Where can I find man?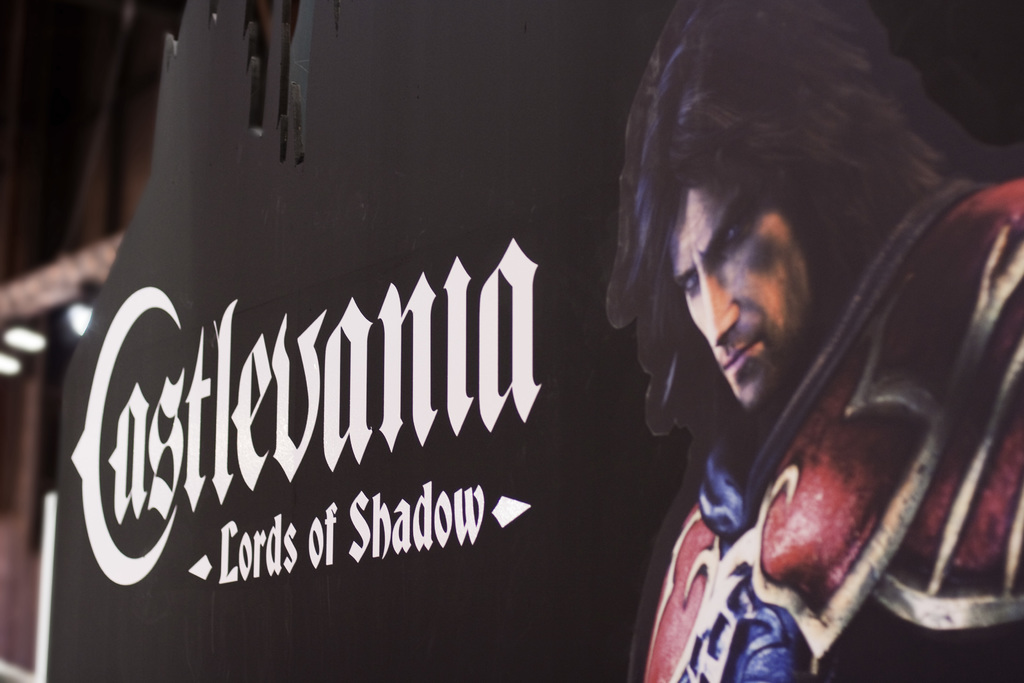
You can find it at crop(607, 0, 1023, 682).
